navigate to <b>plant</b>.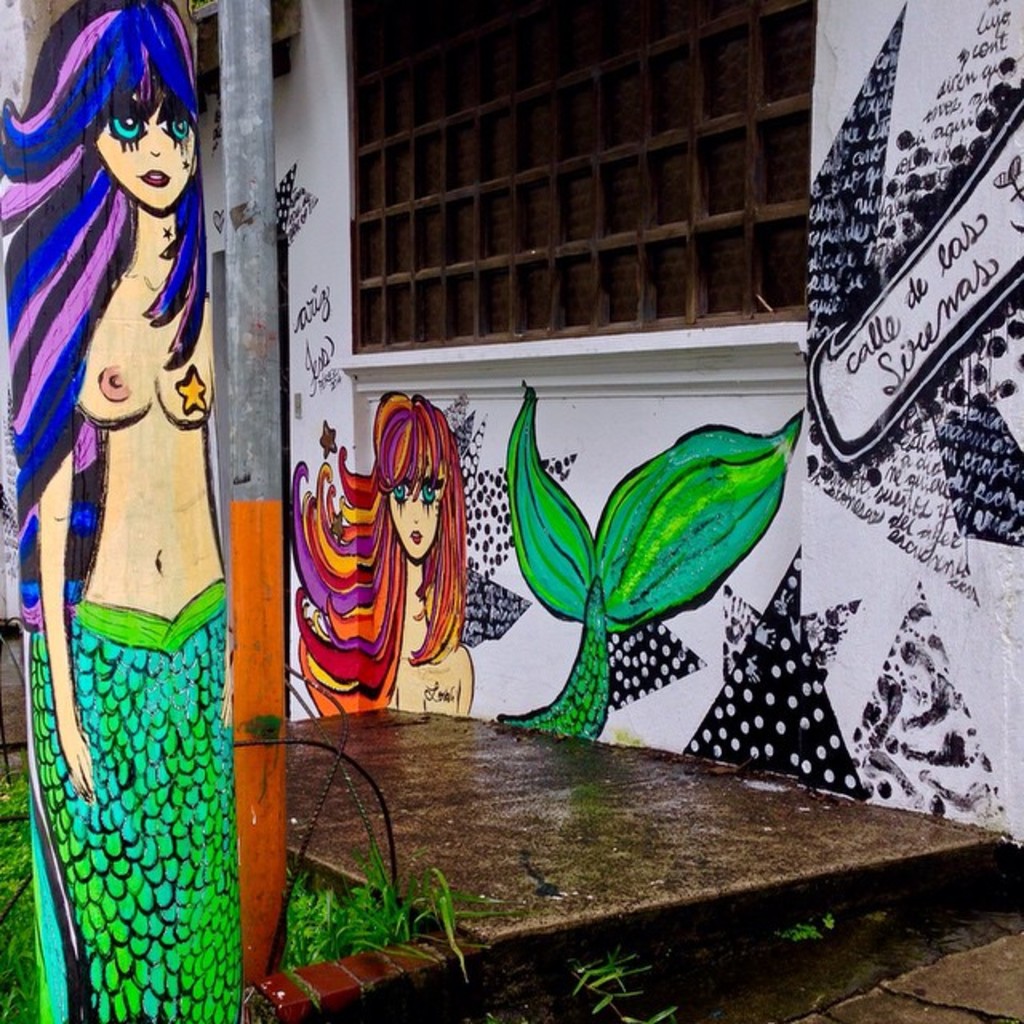
Navigation target: 781,906,832,941.
